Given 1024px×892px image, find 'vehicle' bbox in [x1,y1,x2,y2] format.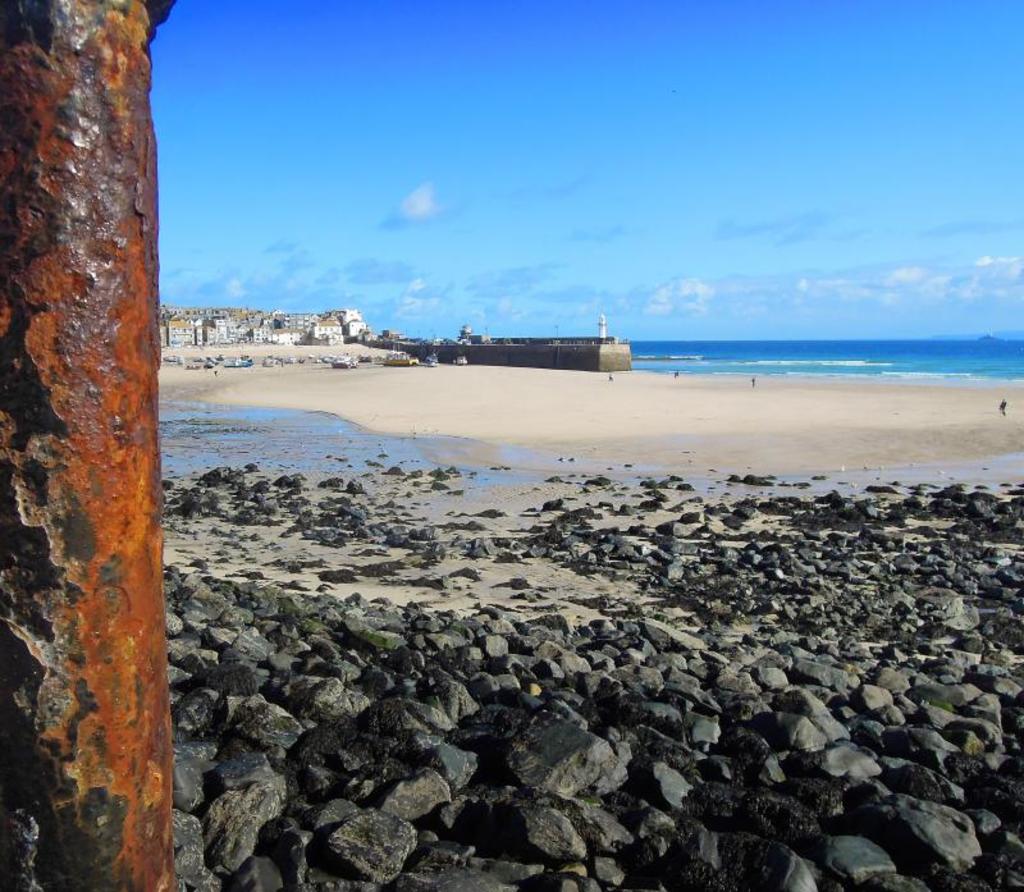
[428,352,435,372].
